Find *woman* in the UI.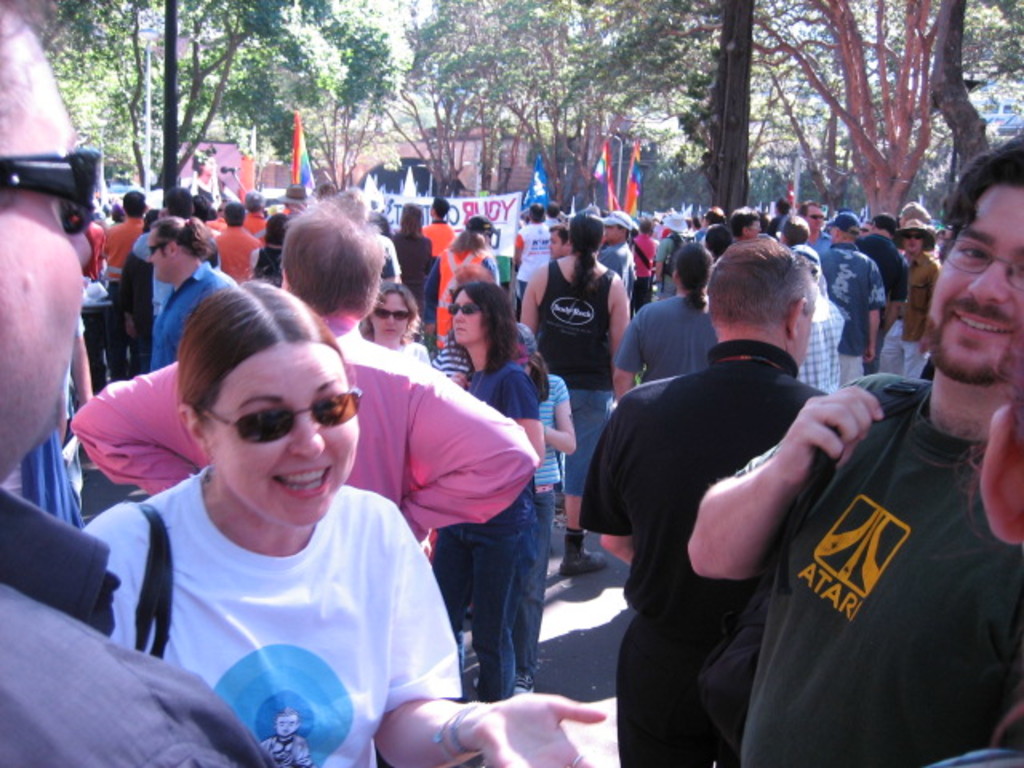
UI element at x1=509, y1=328, x2=571, y2=706.
